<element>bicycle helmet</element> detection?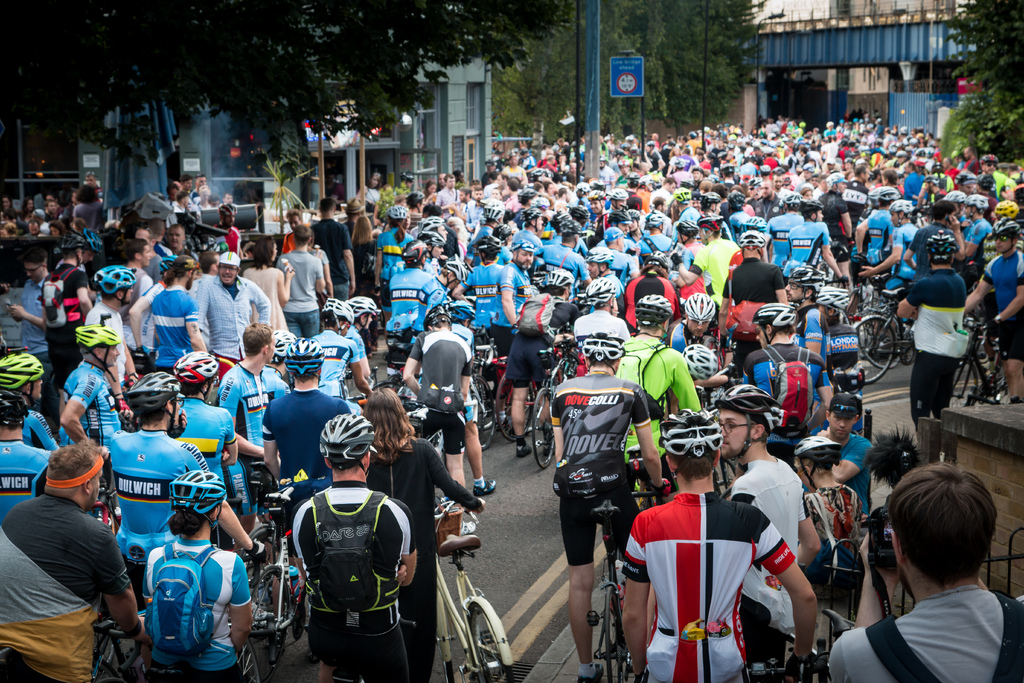
box(570, 204, 586, 217)
